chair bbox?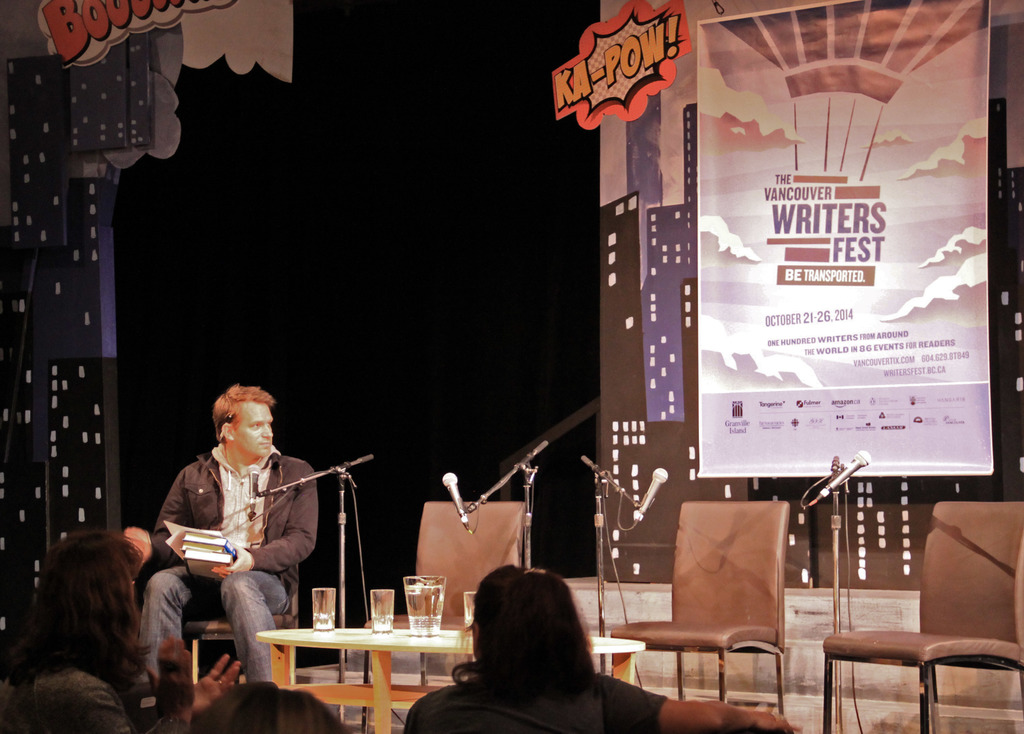
181:550:302:694
